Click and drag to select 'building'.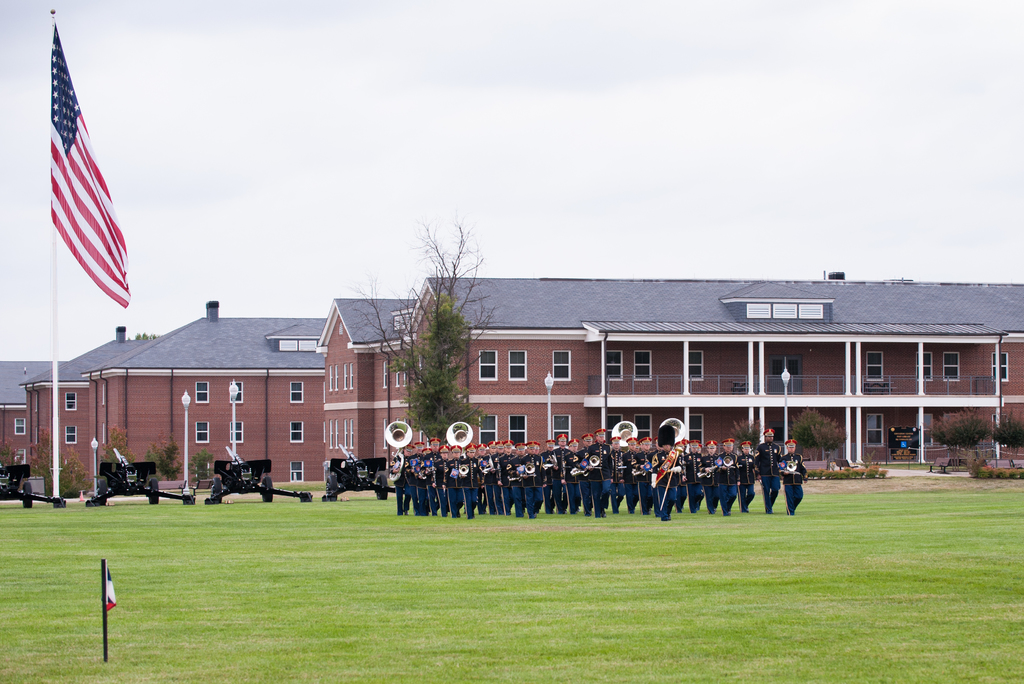
Selection: x1=80, y1=297, x2=321, y2=484.
